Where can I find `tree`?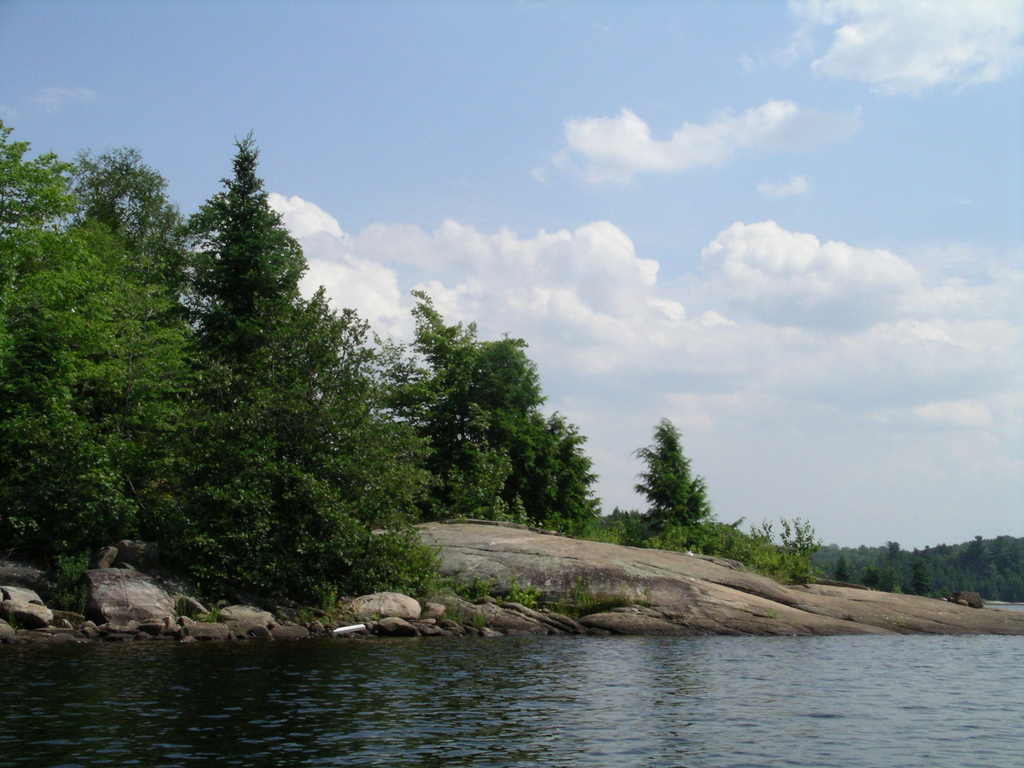
You can find it at 633,414,710,573.
